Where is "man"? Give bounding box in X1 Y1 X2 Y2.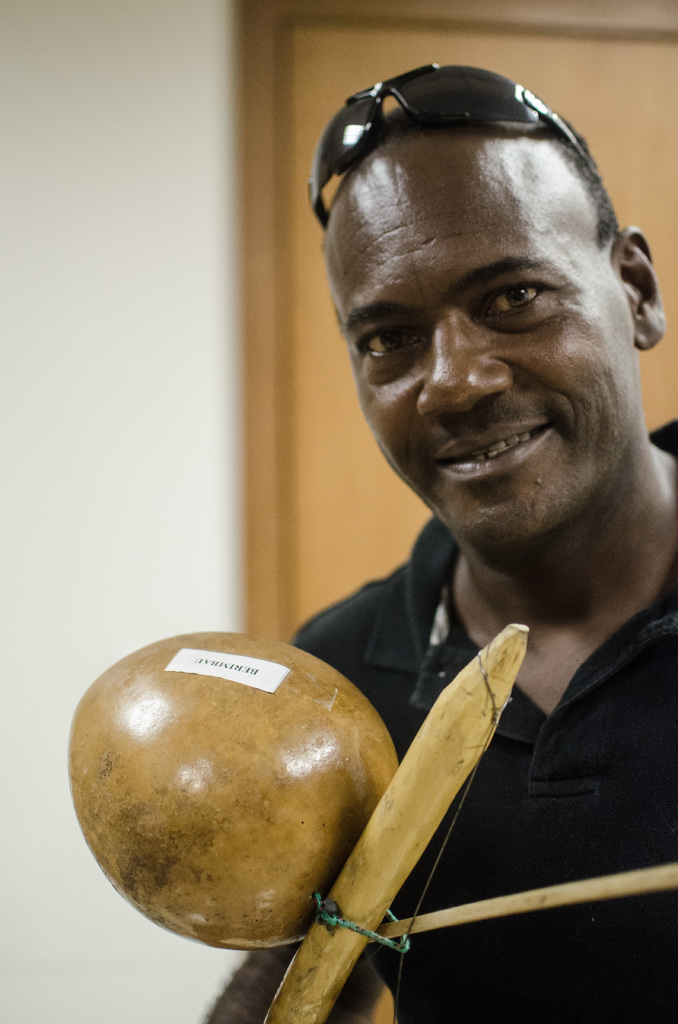
205 106 677 1023.
